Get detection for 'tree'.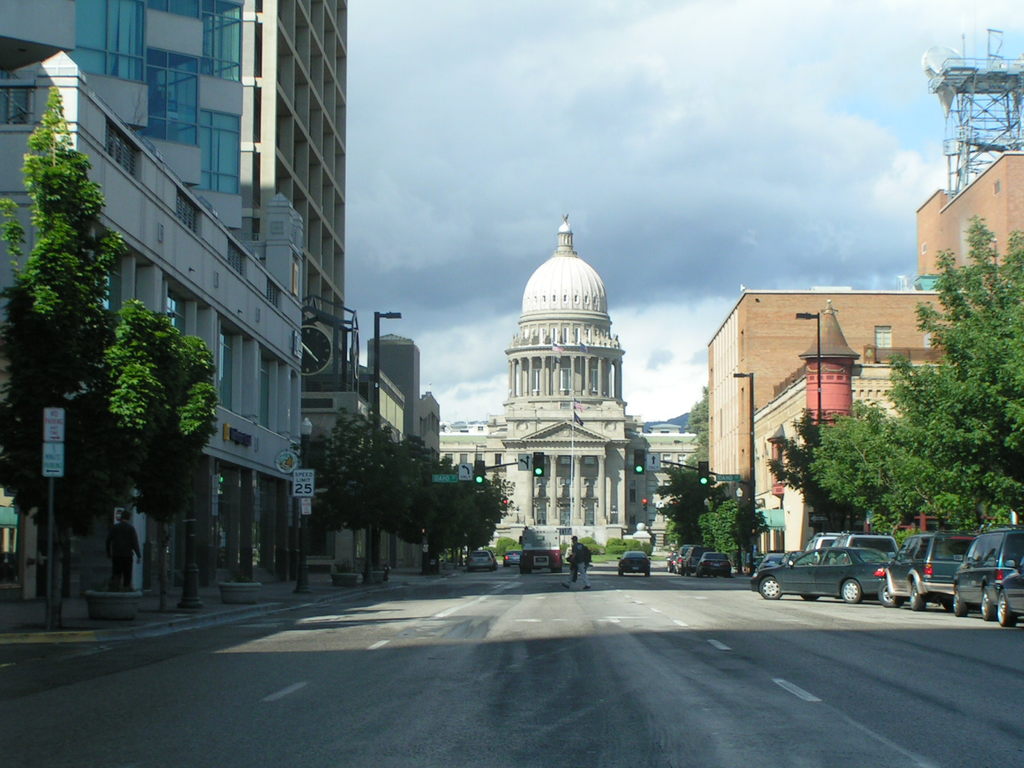
Detection: 701/514/730/559.
